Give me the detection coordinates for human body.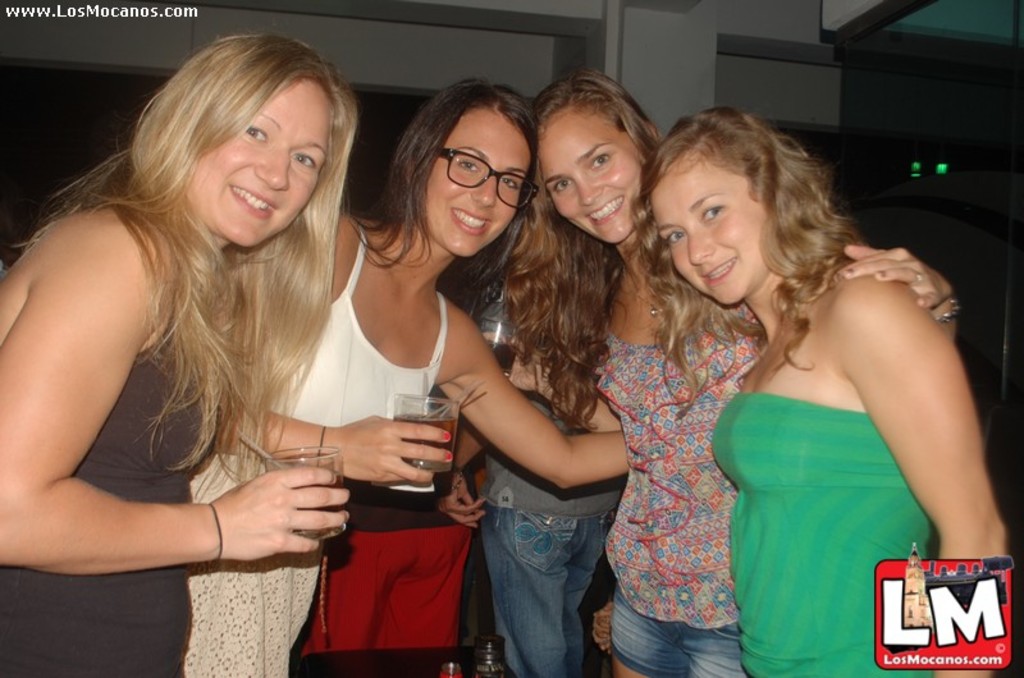
232:72:646:677.
